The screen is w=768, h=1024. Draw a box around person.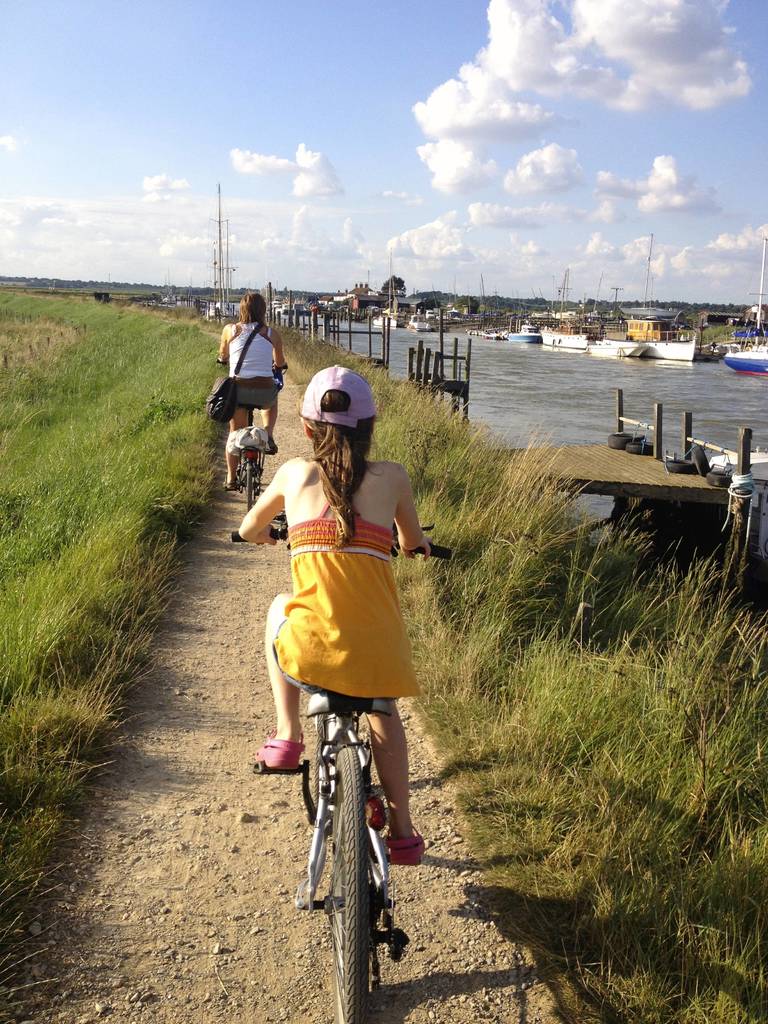
<bbox>255, 373, 438, 962</bbox>.
